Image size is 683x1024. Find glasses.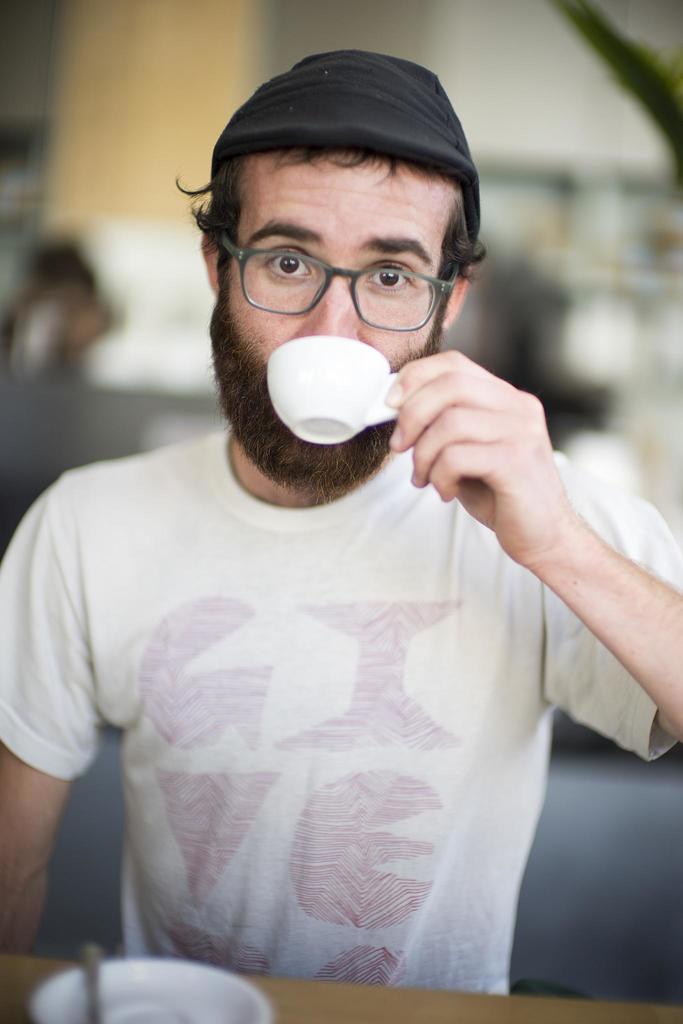
box=[213, 234, 463, 340].
